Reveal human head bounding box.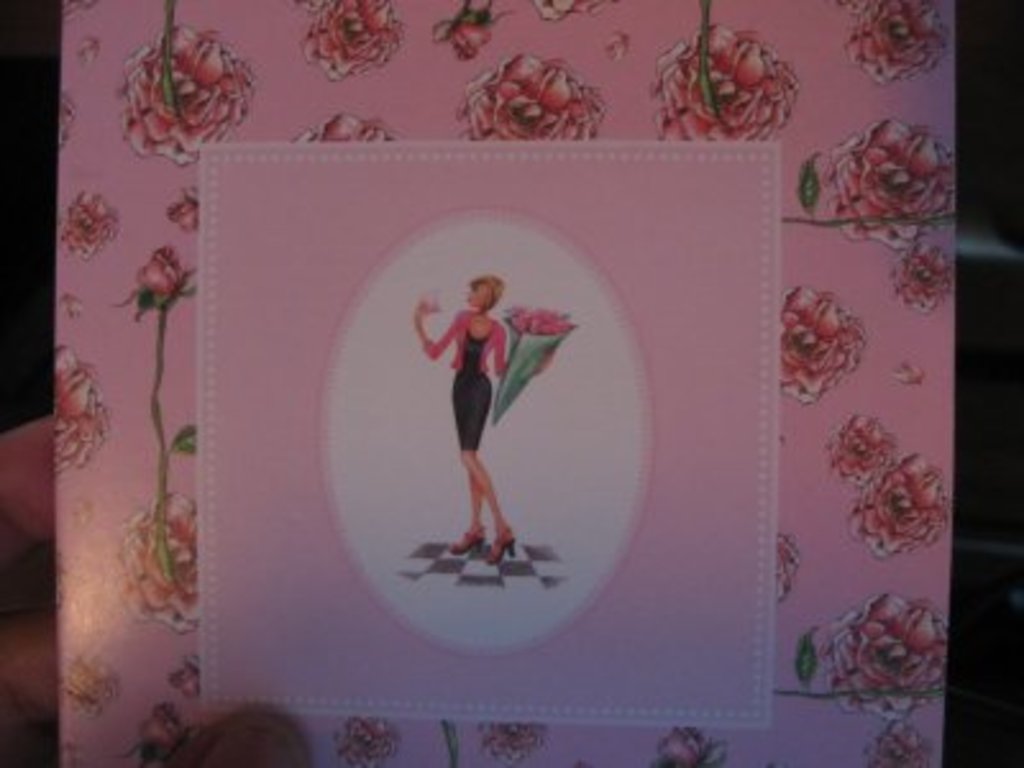
Revealed: <box>458,279,502,315</box>.
